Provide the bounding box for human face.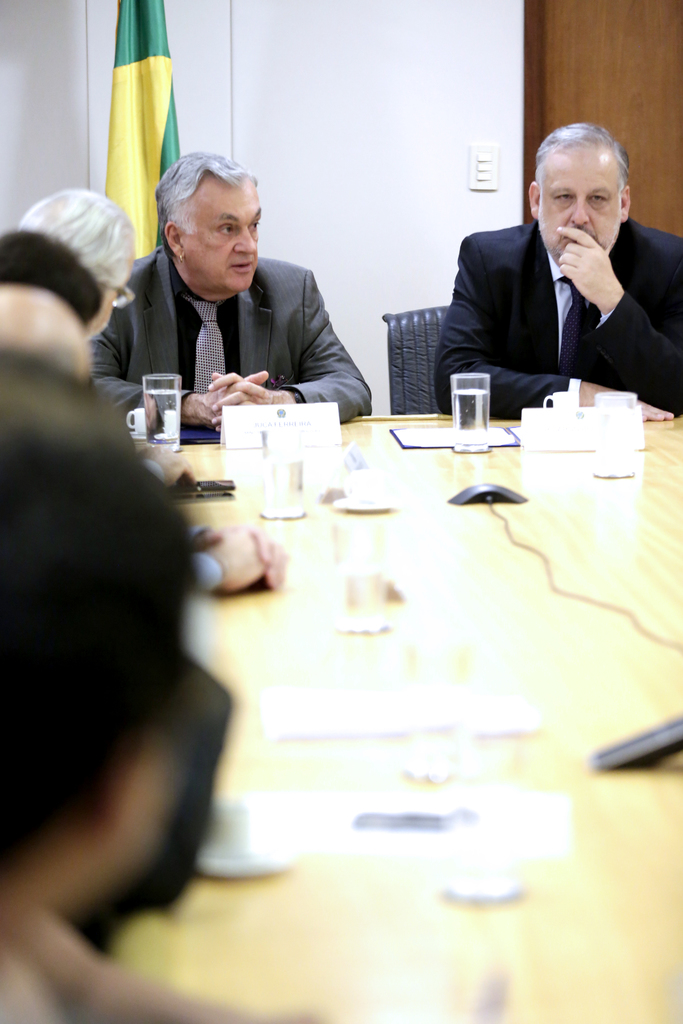
box=[186, 182, 261, 299].
